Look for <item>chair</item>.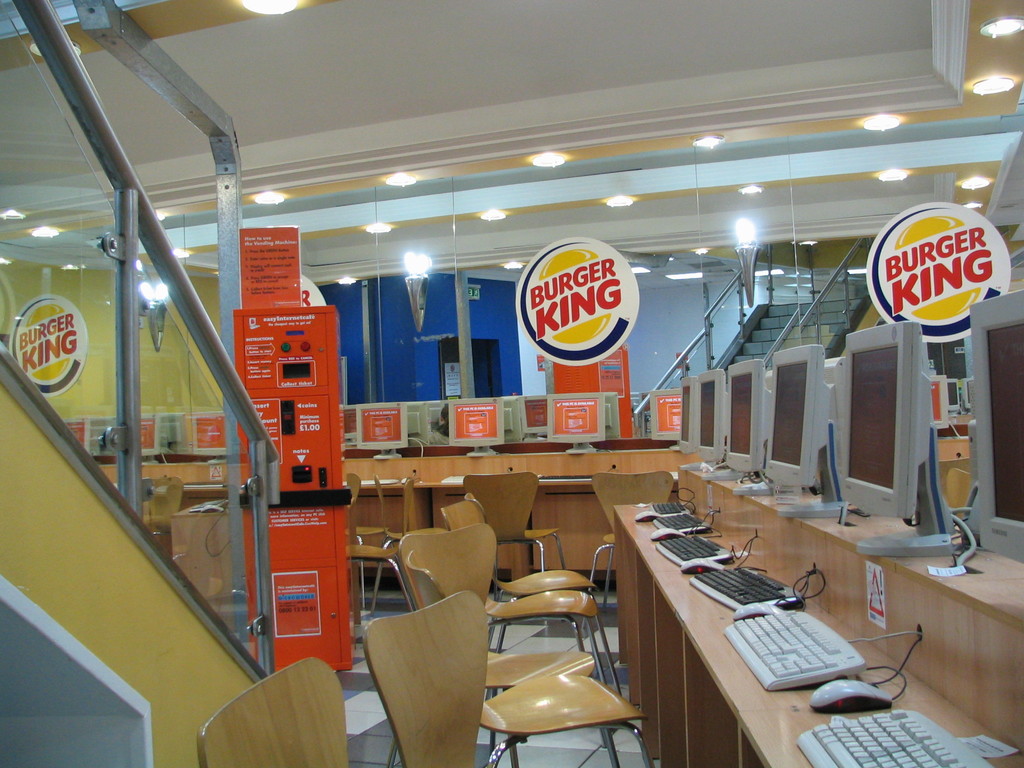
Found: bbox(407, 547, 655, 767).
